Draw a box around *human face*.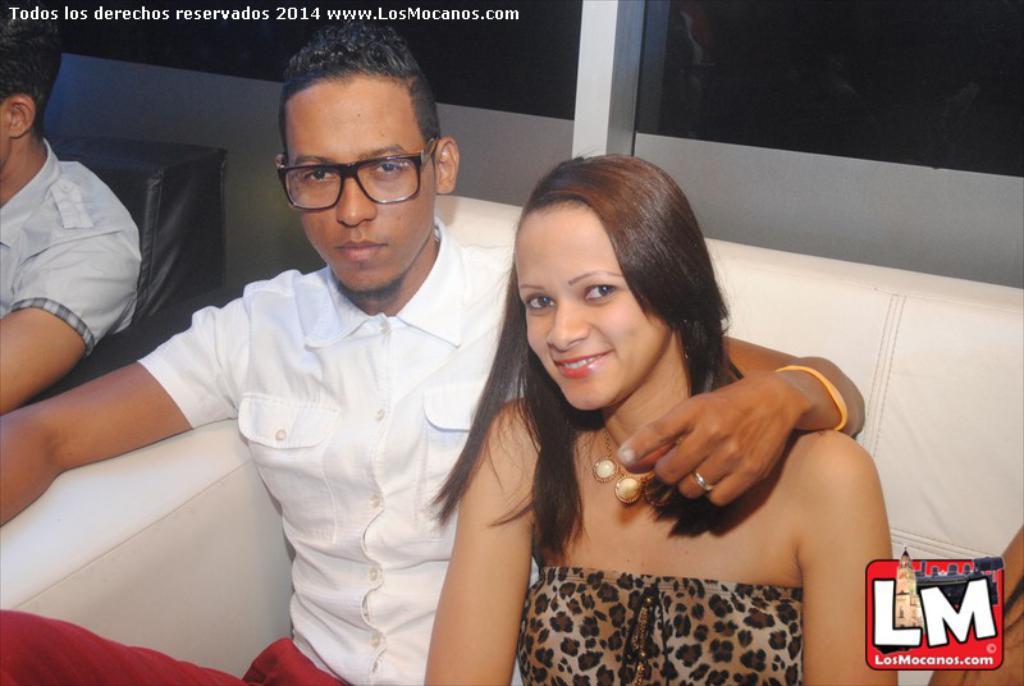
287 77 434 293.
